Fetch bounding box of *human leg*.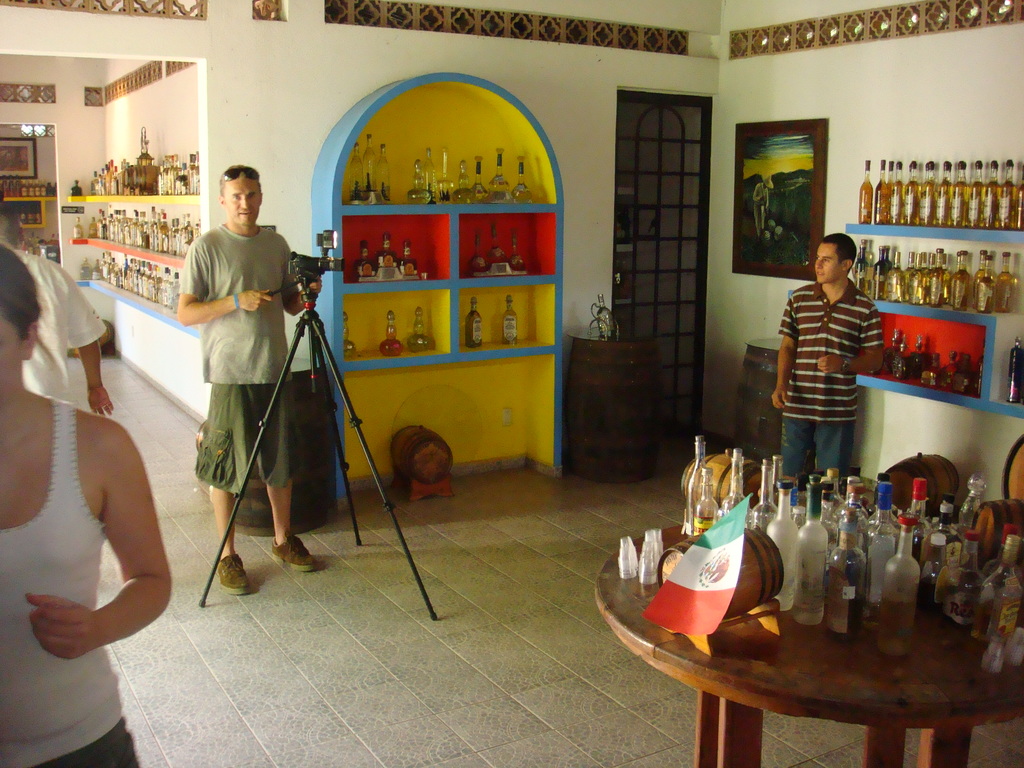
Bbox: bbox=(39, 717, 138, 767).
